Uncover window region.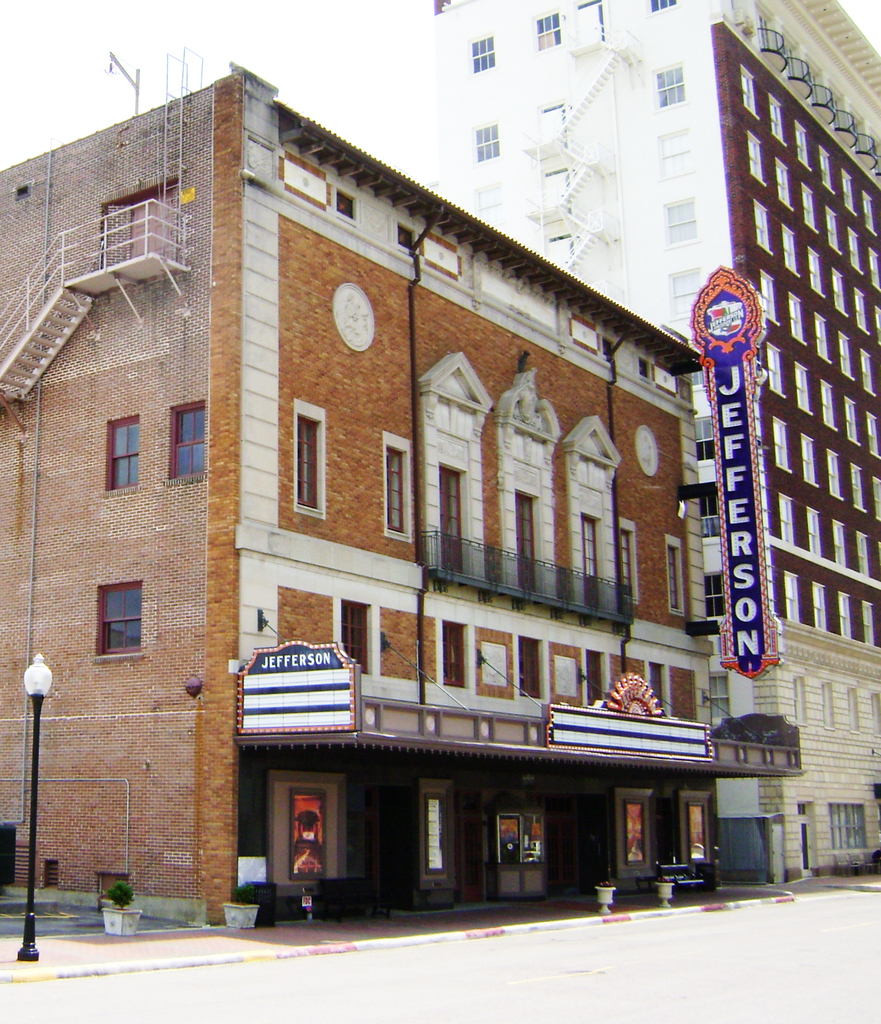
Uncovered: x1=667, y1=547, x2=681, y2=606.
